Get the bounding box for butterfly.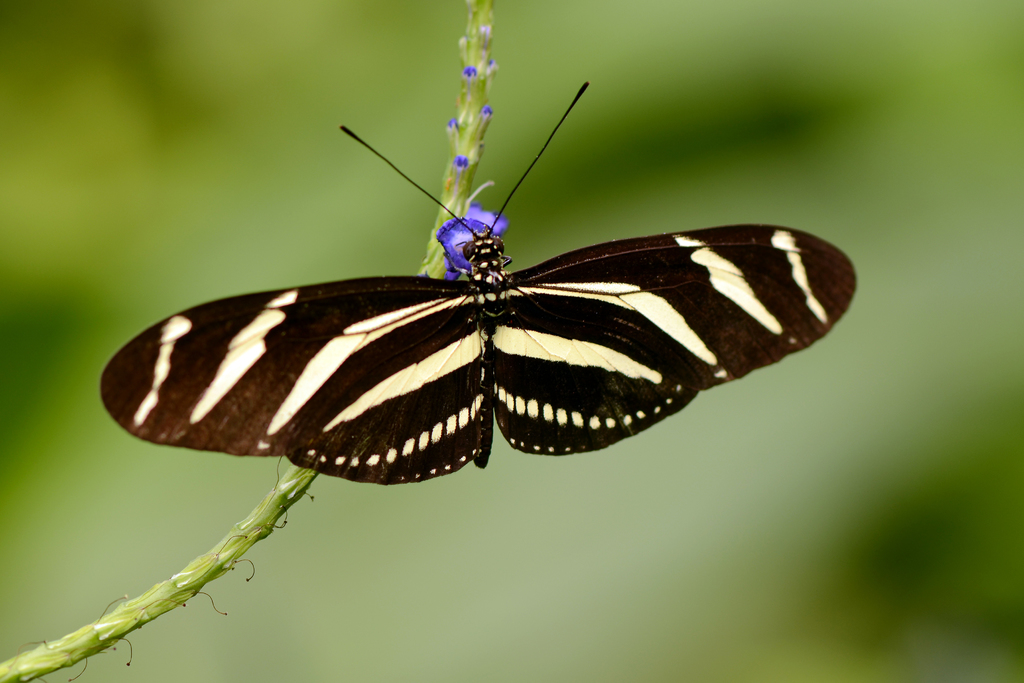
[98,47,860,520].
